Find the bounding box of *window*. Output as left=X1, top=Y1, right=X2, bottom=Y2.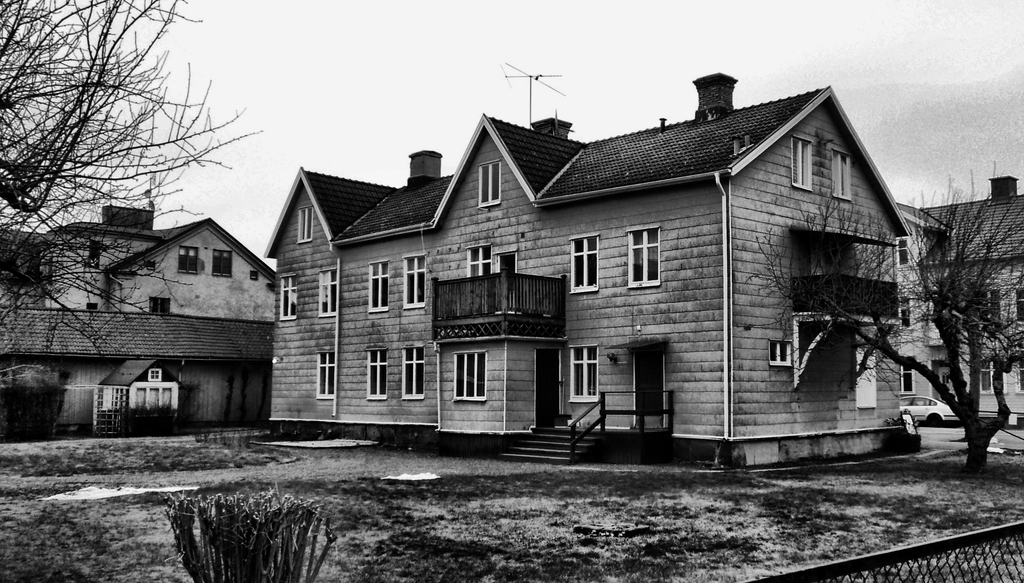
left=401, top=246, right=428, bottom=308.
